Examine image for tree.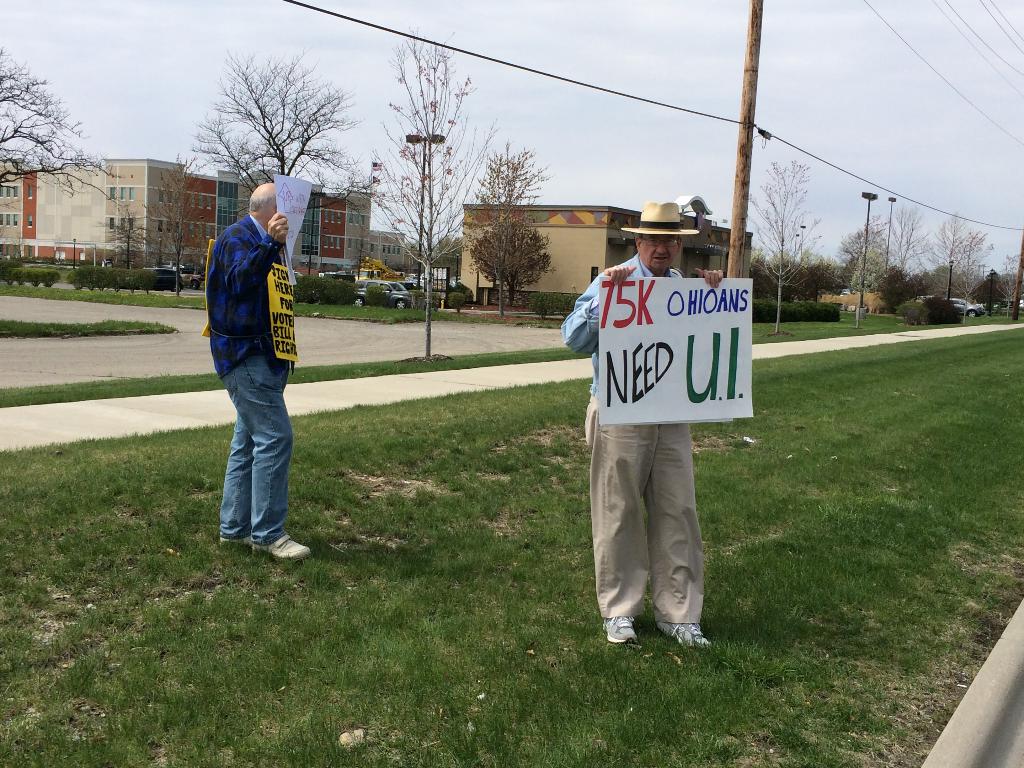
Examination result: rect(466, 142, 548, 318).
